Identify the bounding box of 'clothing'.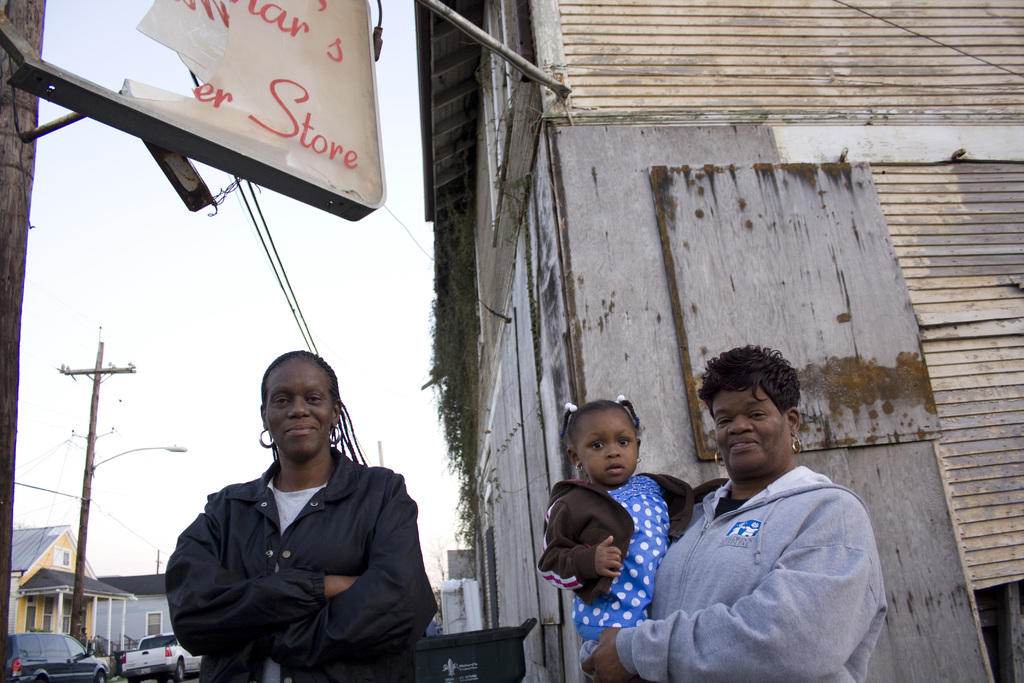
locate(632, 416, 883, 679).
